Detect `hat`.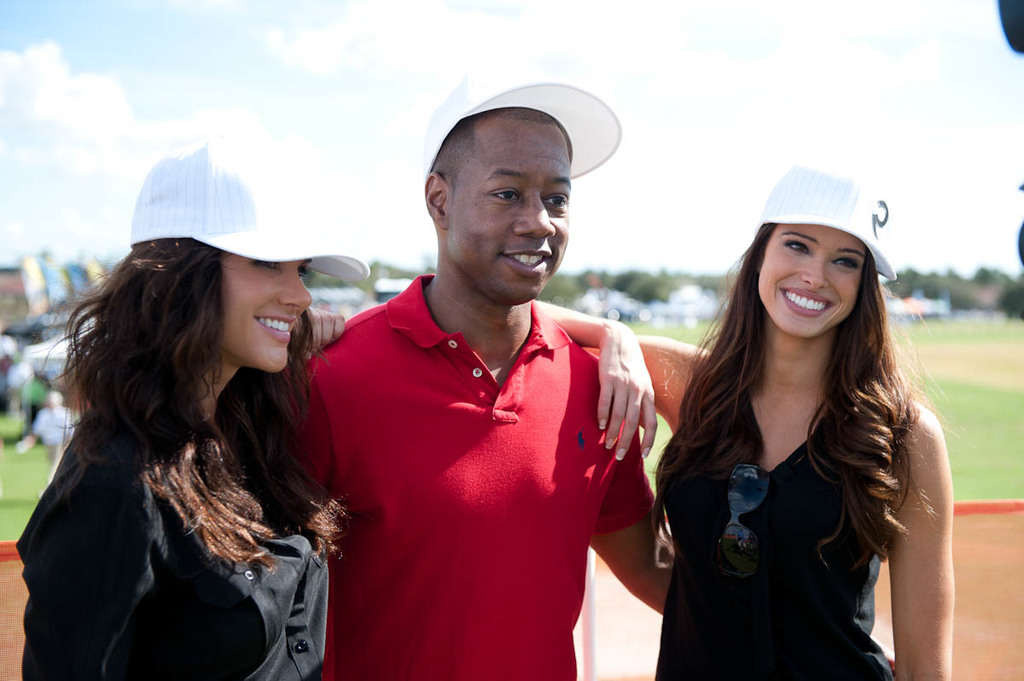
Detected at <box>753,160,899,281</box>.
